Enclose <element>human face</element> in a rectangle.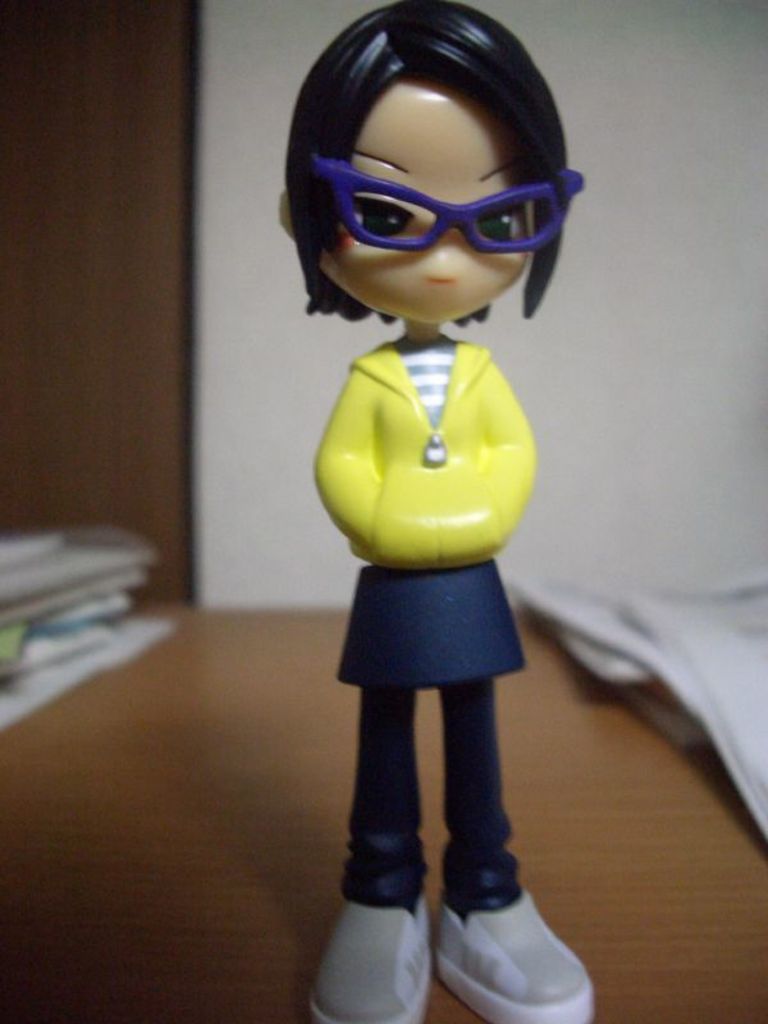
pyautogui.locateOnScreen(333, 74, 536, 325).
